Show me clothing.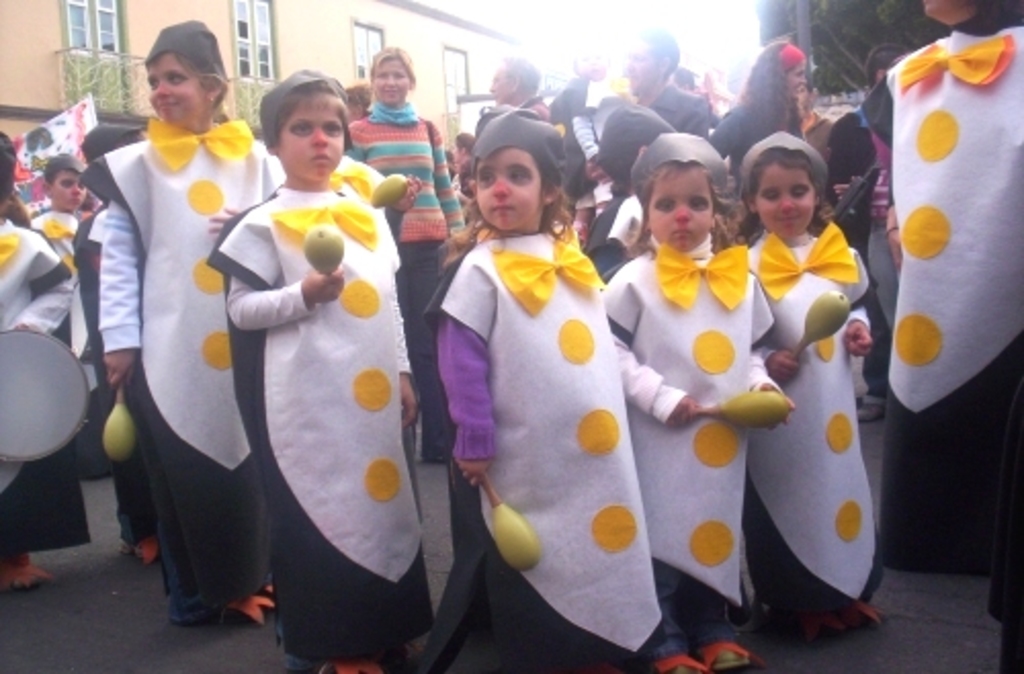
clothing is here: locate(78, 72, 256, 625).
